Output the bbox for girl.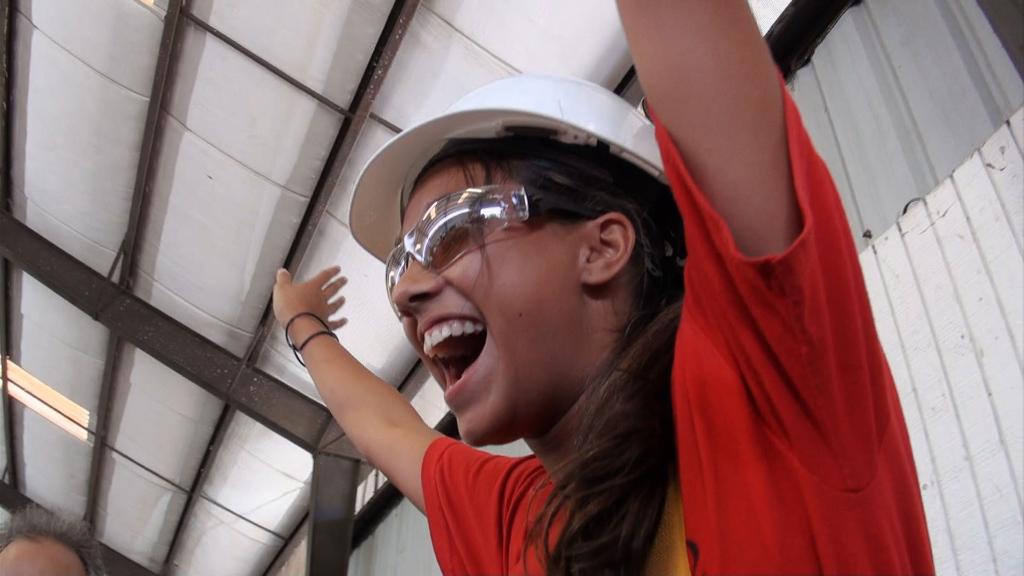
[271,0,938,575].
